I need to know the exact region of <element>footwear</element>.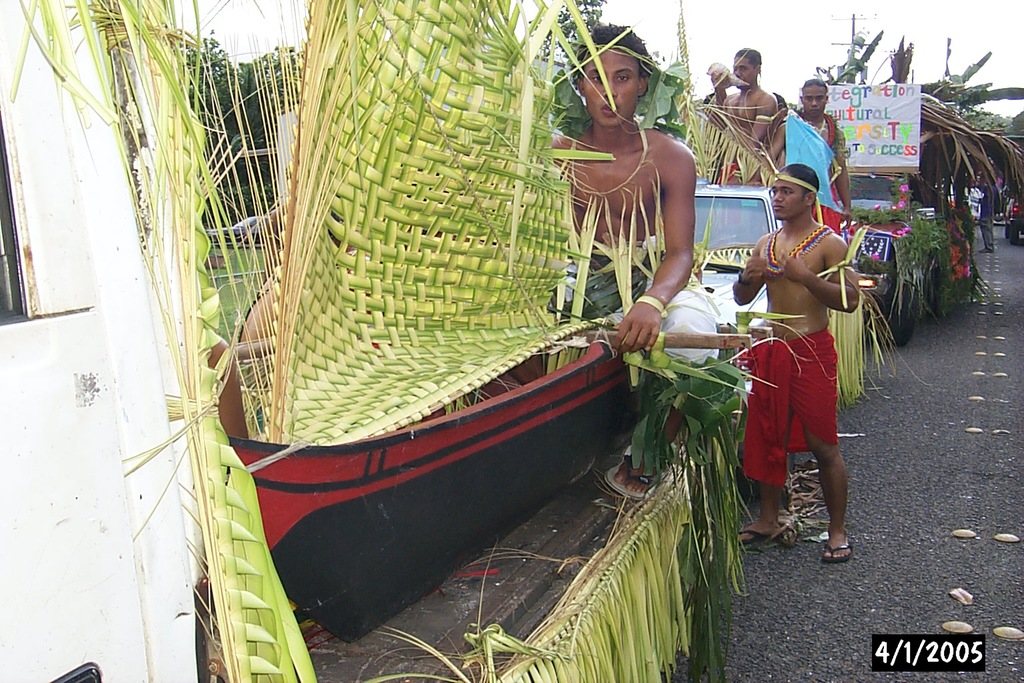
Region: box(737, 529, 801, 546).
